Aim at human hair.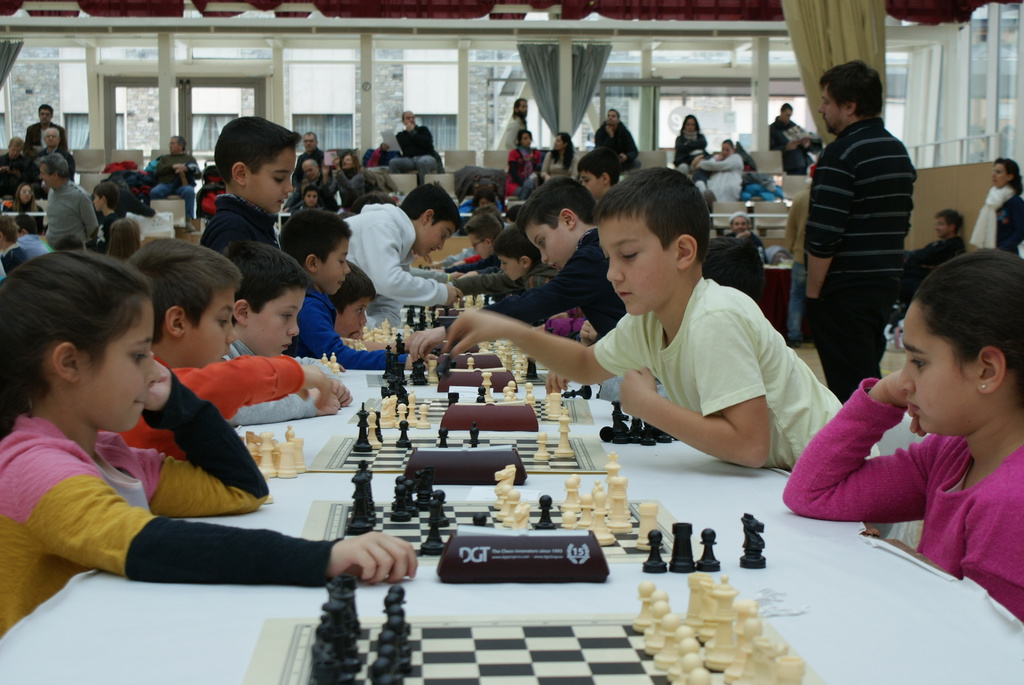
Aimed at <region>10, 172, 31, 201</region>.
